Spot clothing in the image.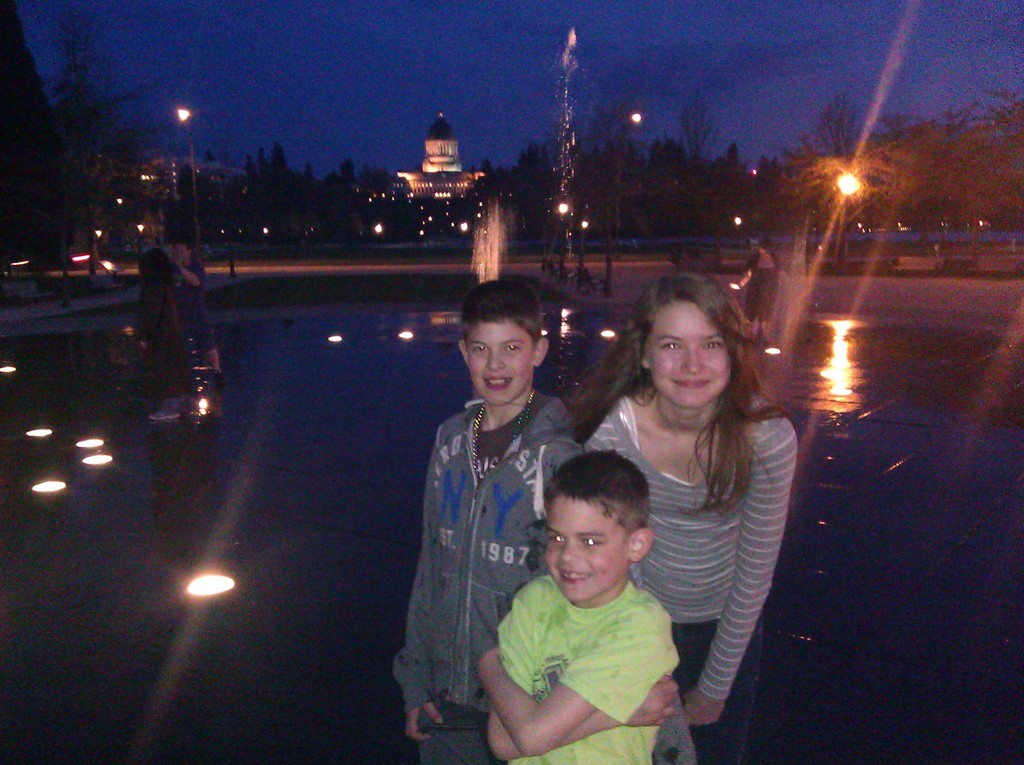
clothing found at <box>136,286,188,390</box>.
